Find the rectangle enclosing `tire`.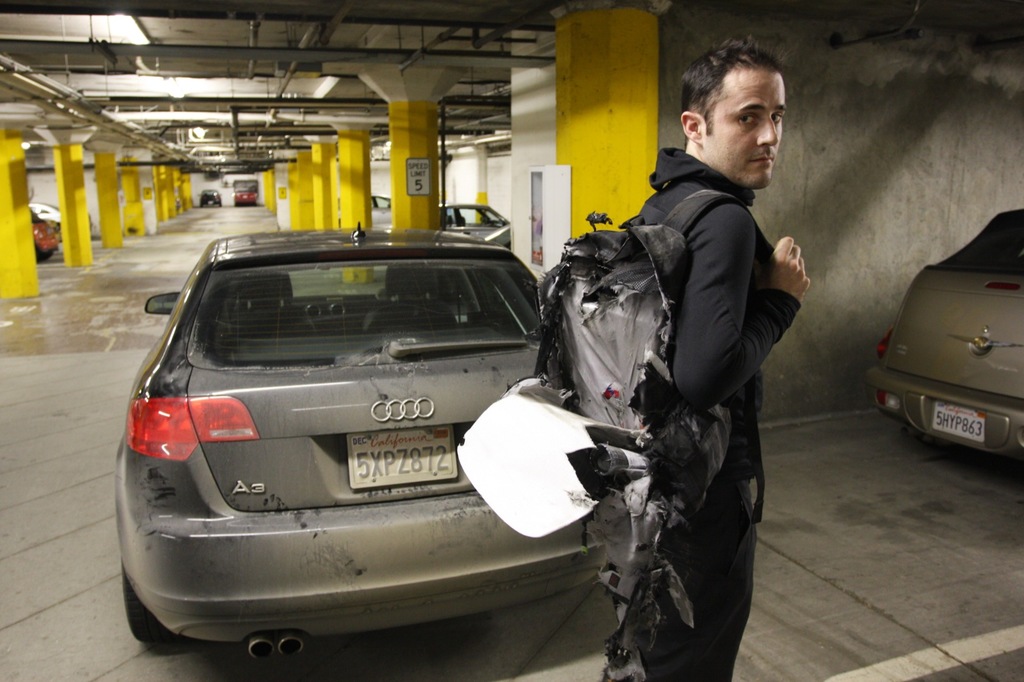
[left=123, top=559, right=169, bottom=647].
